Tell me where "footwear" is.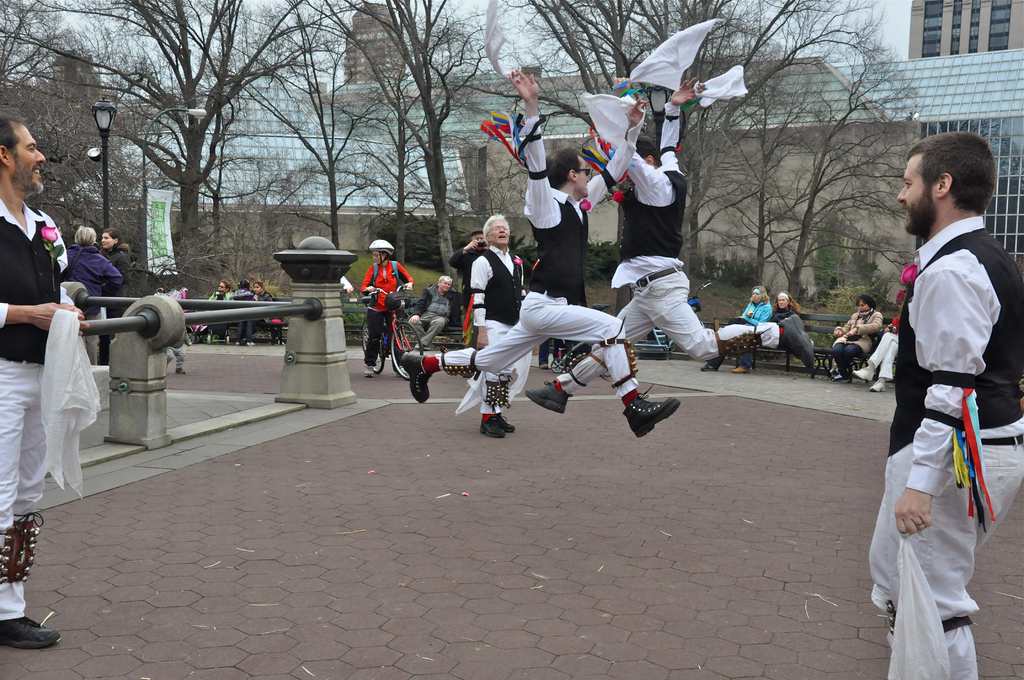
"footwear" is at {"x1": 399, "y1": 352, "x2": 433, "y2": 410}.
